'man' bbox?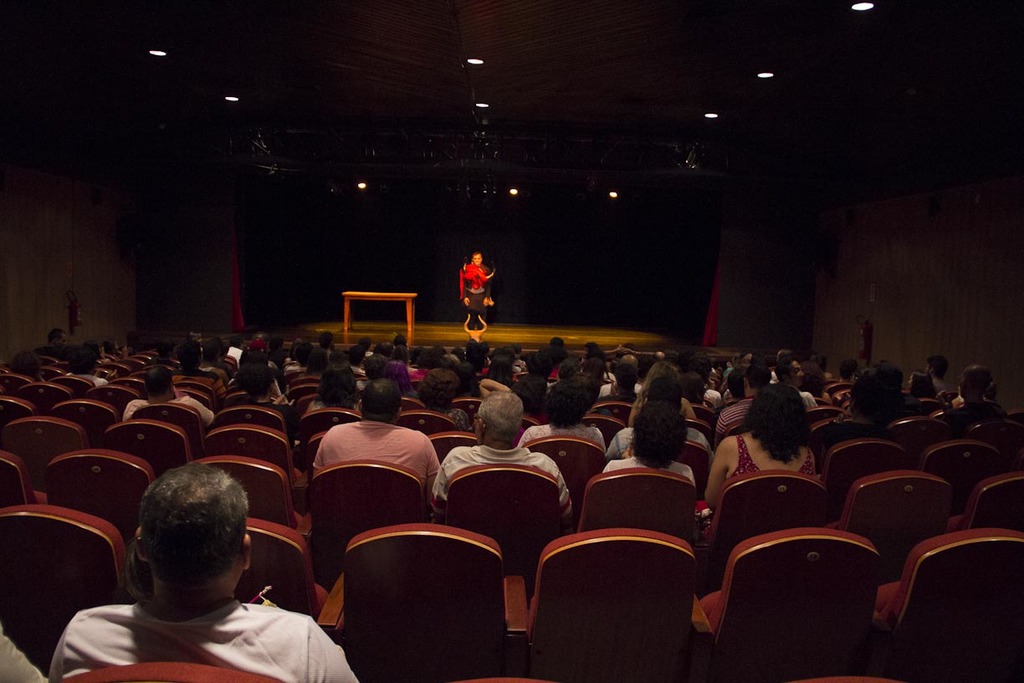
429, 388, 575, 533
